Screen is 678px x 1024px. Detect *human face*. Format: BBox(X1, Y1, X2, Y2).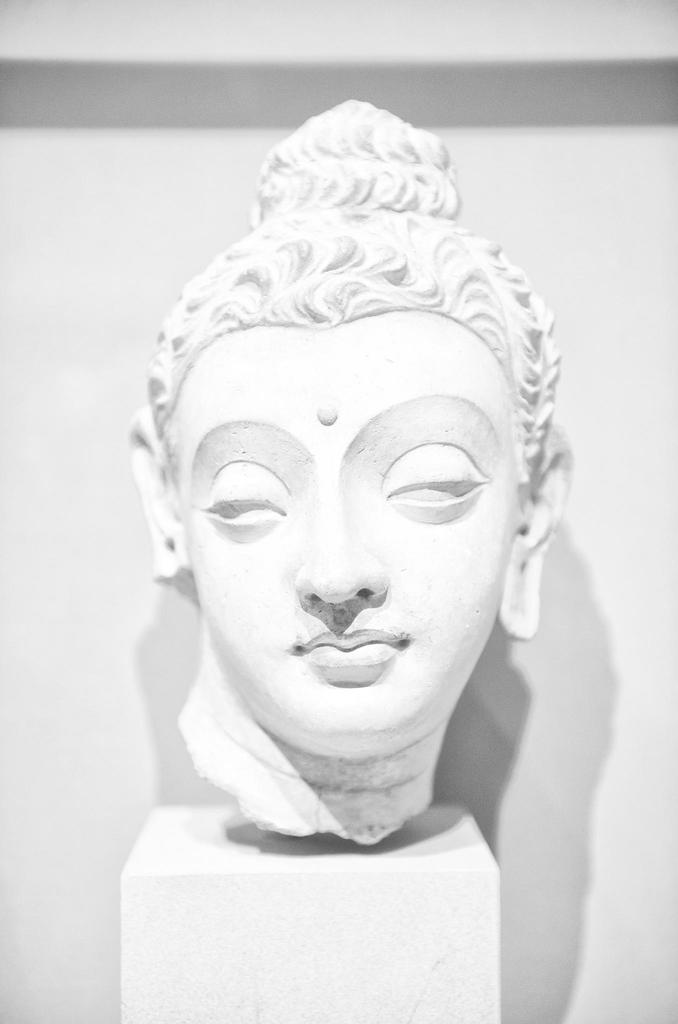
BBox(163, 317, 531, 749).
